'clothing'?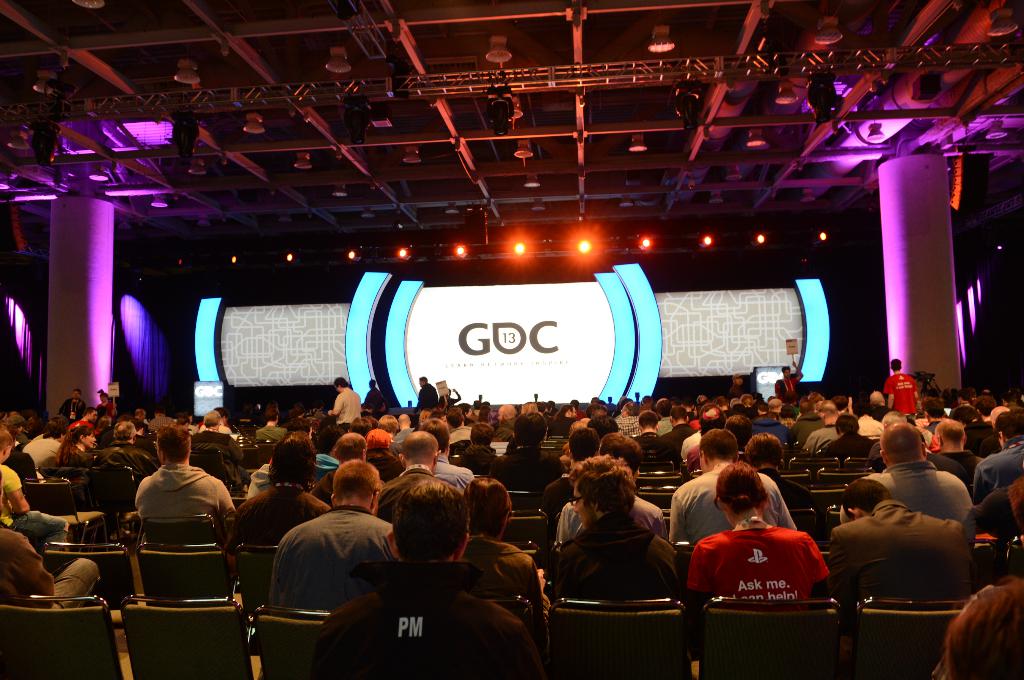
rect(883, 371, 918, 418)
